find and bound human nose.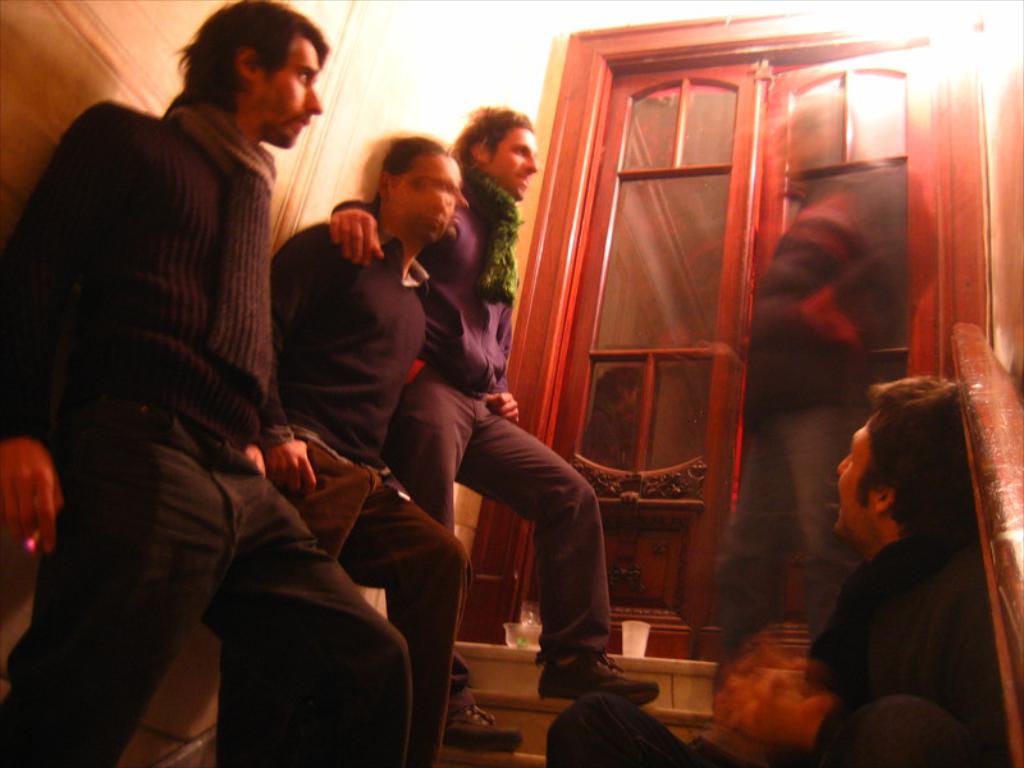
Bound: {"x1": 306, "y1": 81, "x2": 320, "y2": 118}.
